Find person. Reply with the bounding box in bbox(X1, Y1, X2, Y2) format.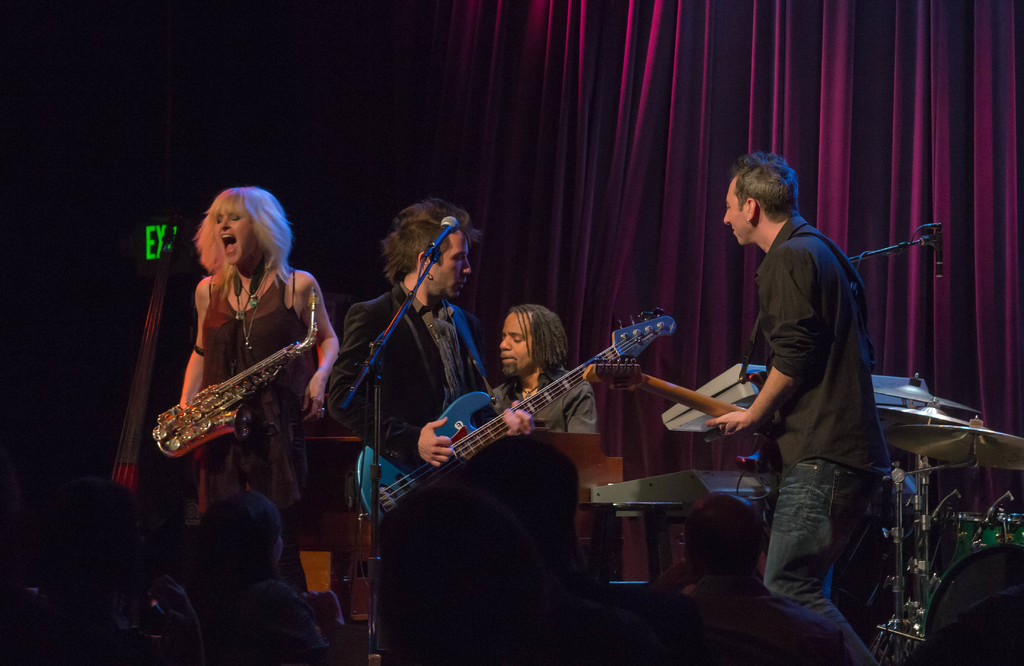
bbox(491, 304, 600, 431).
